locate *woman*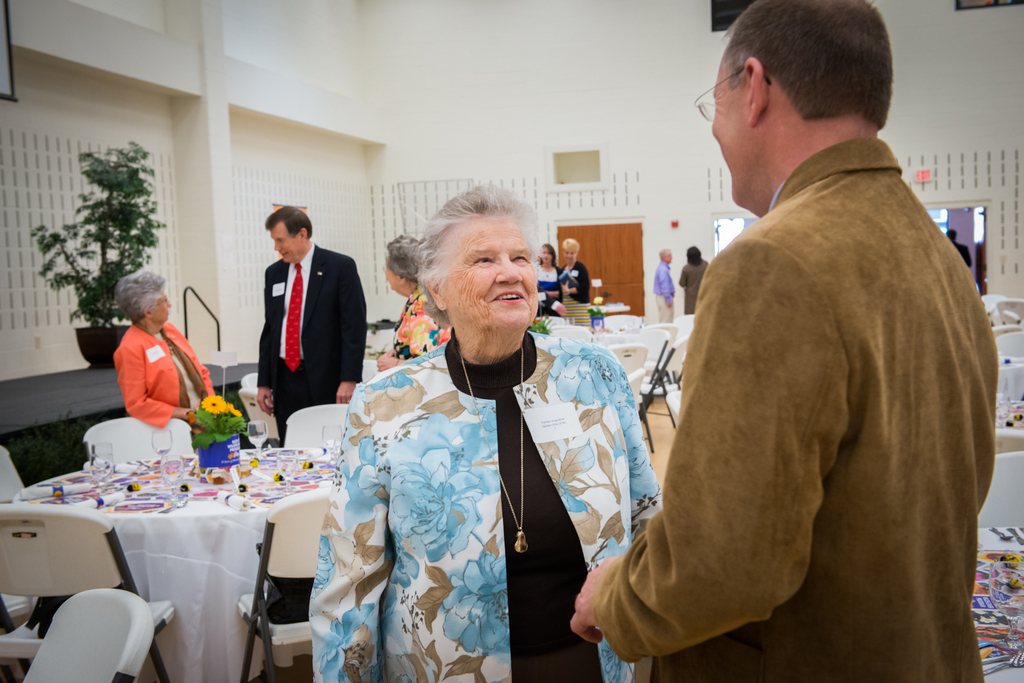
(383, 236, 452, 366)
